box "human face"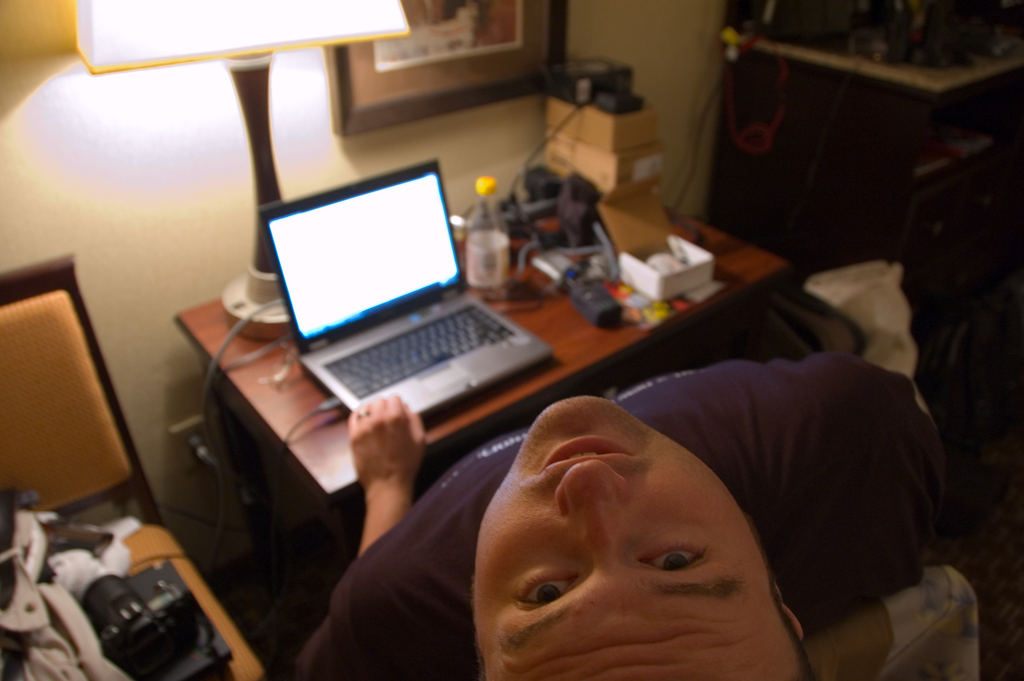
box=[472, 390, 803, 680]
